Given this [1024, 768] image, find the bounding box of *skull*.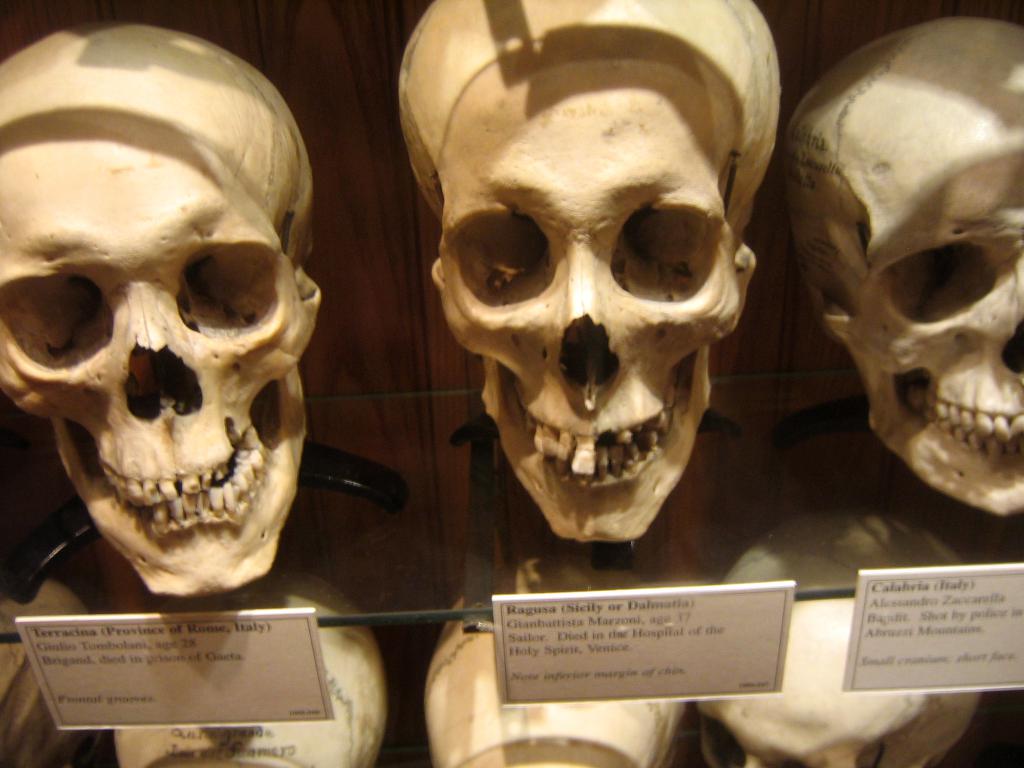
113 571 387 767.
